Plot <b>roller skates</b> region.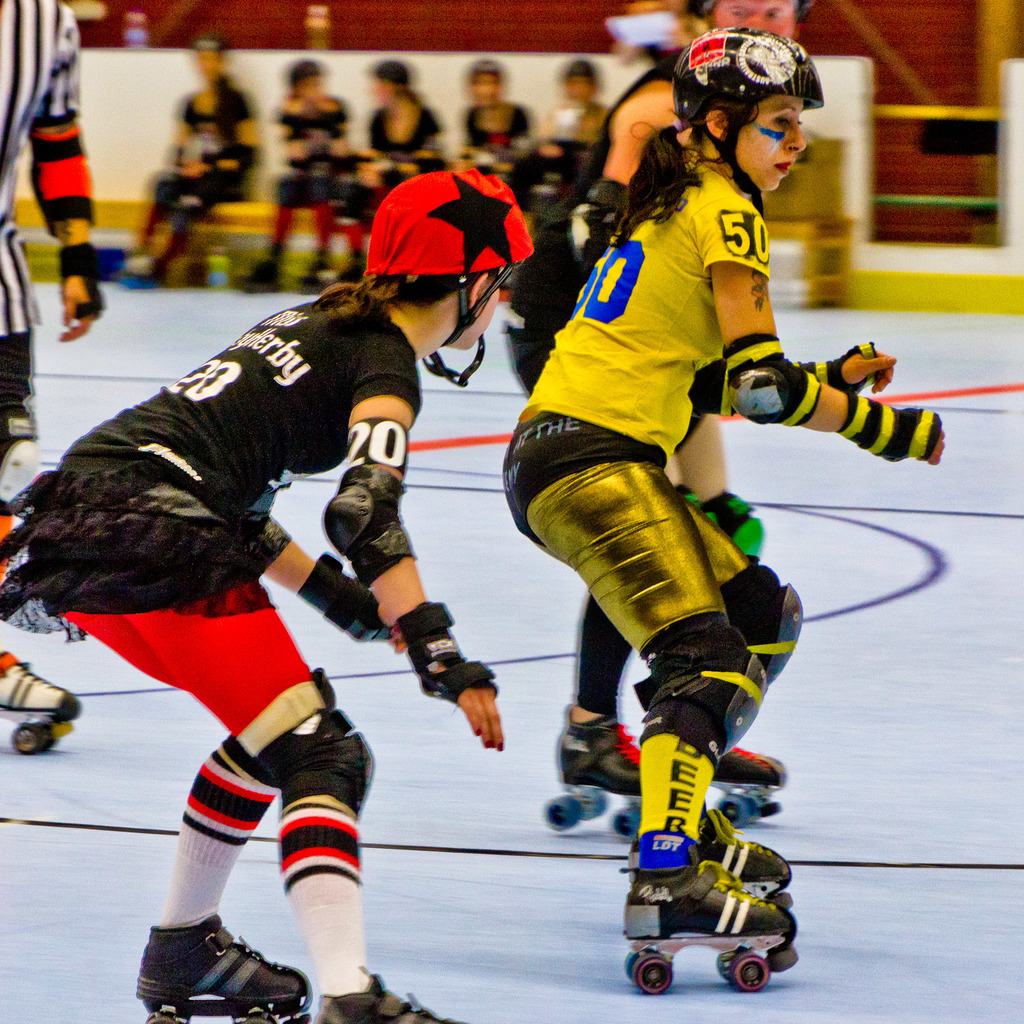
Plotted at (left=621, top=831, right=802, bottom=997).
